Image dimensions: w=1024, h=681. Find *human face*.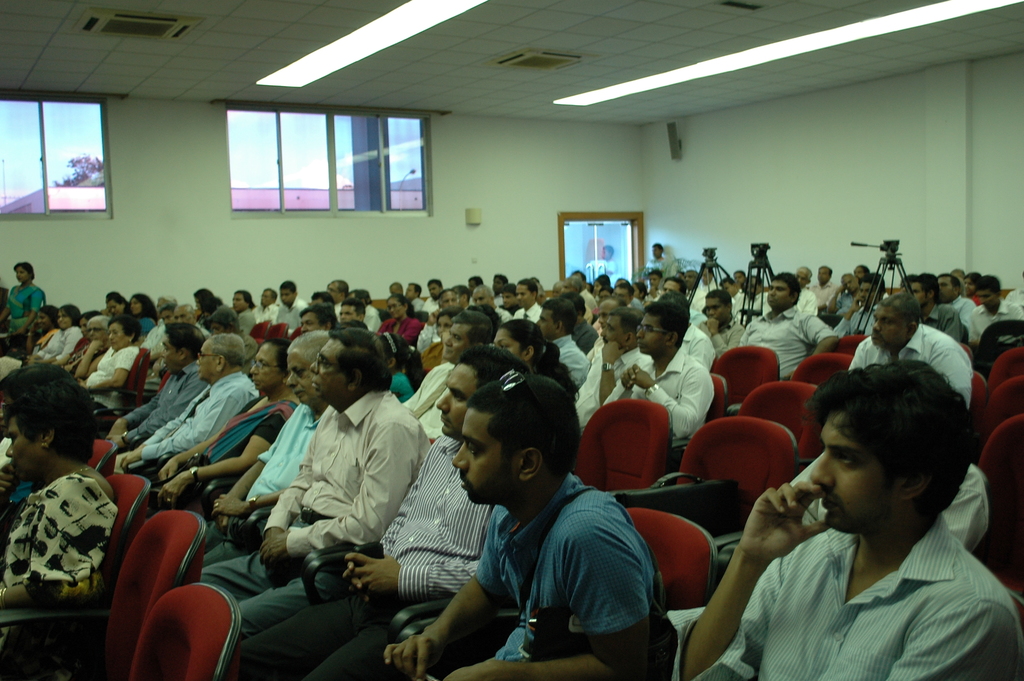
(left=387, top=300, right=403, bottom=318).
